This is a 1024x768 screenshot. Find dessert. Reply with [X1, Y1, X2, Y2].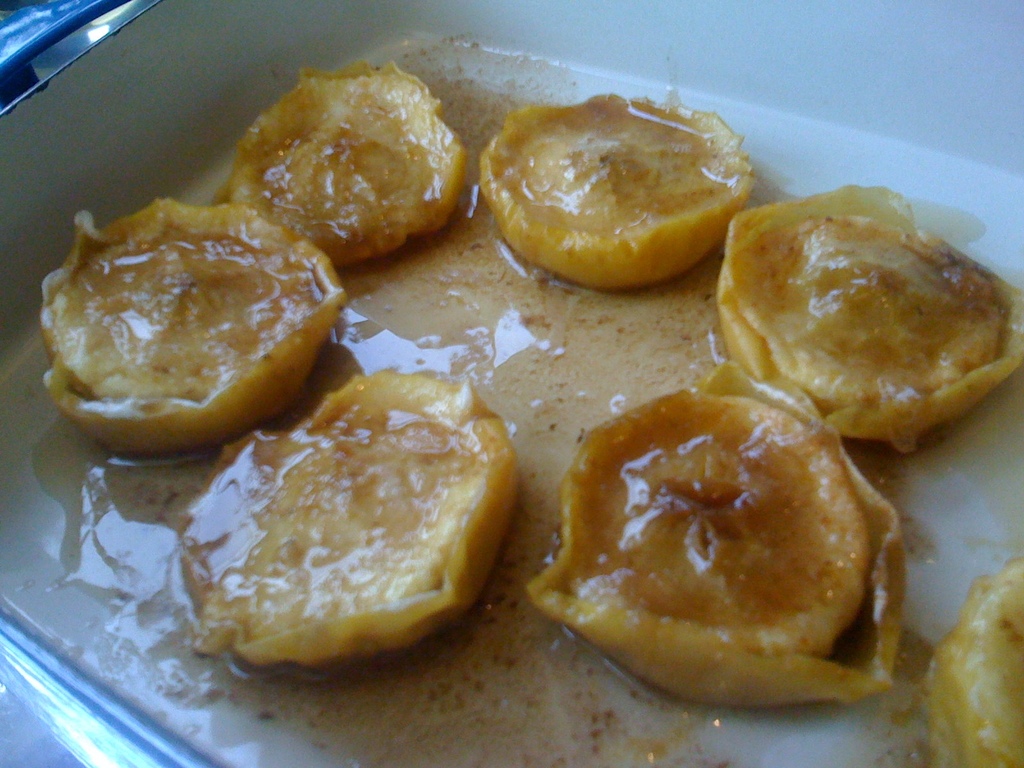
[232, 56, 467, 259].
